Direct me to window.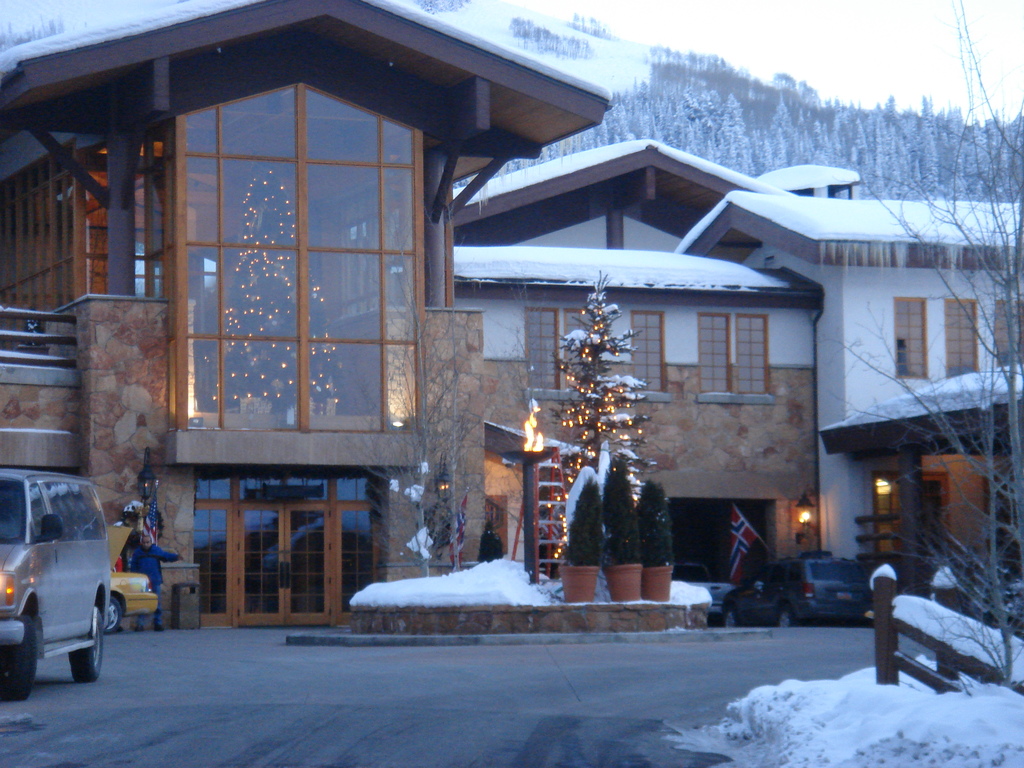
Direction: (x1=630, y1=307, x2=671, y2=392).
